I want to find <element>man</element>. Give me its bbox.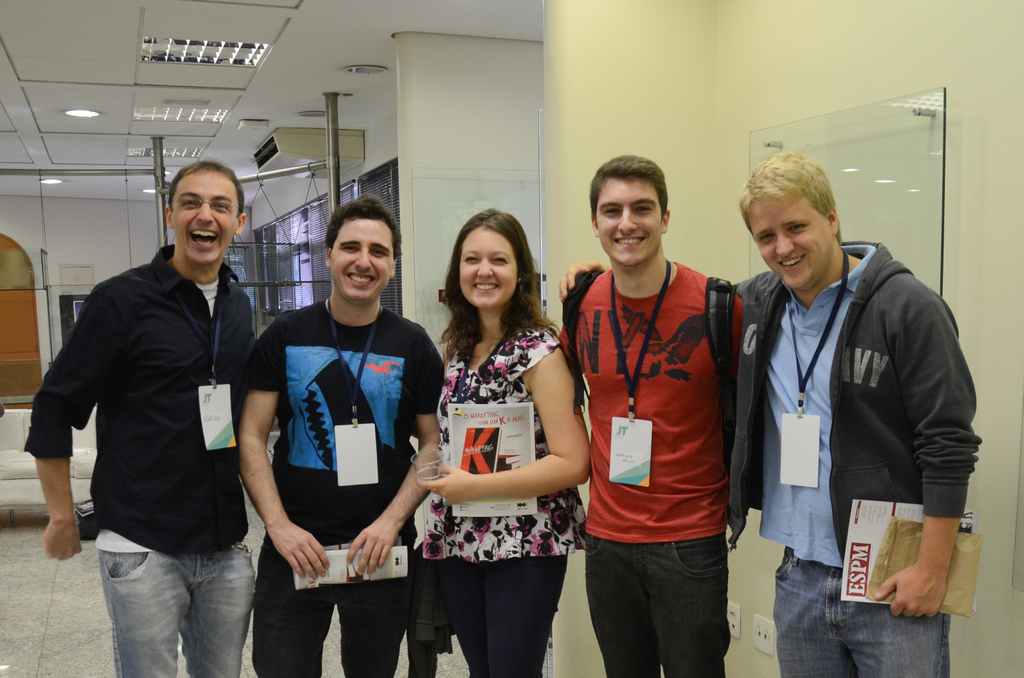
left=24, top=163, right=258, bottom=677.
